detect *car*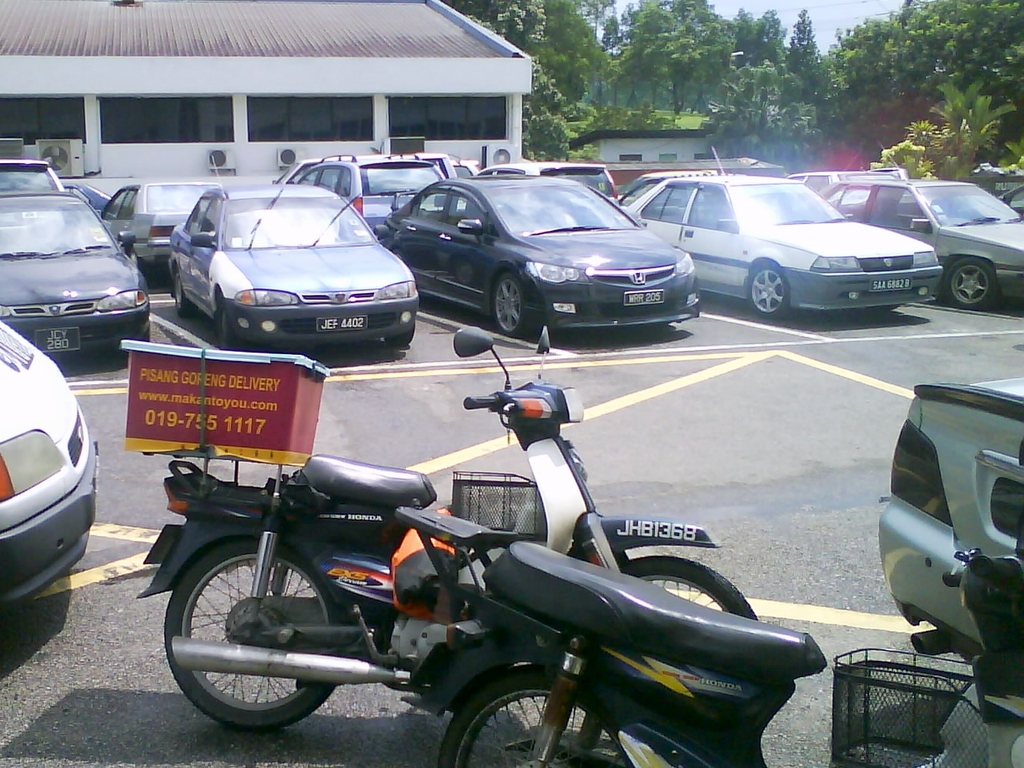
bbox=[821, 175, 1023, 311]
